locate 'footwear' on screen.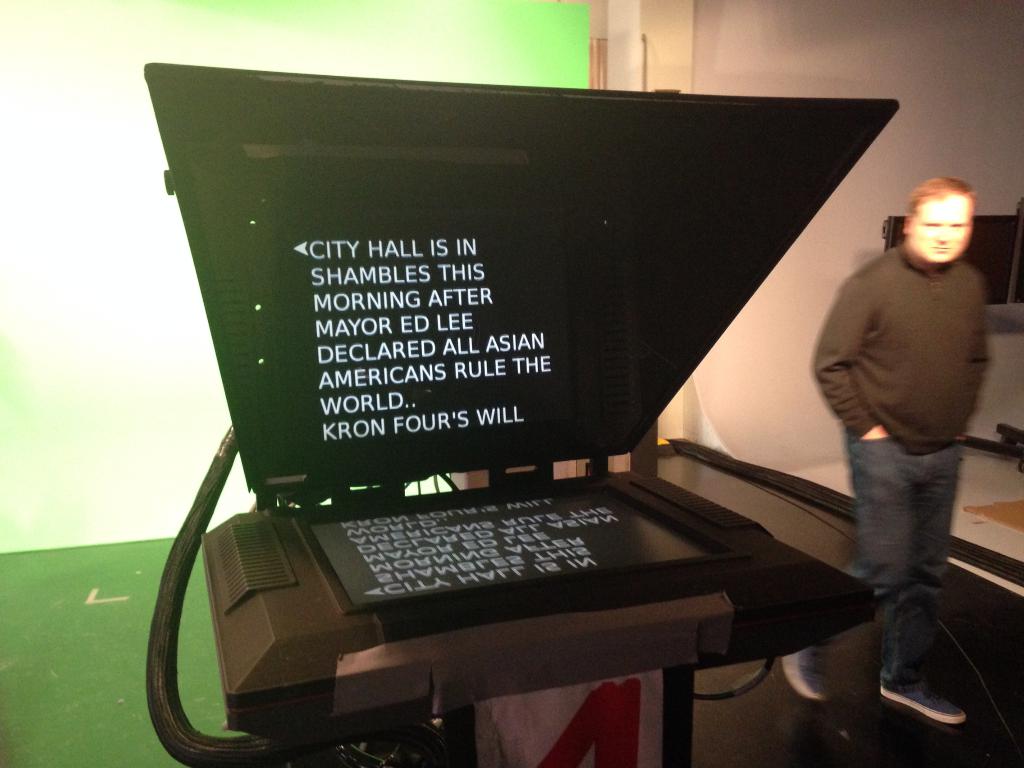
On screen at region(781, 643, 831, 701).
